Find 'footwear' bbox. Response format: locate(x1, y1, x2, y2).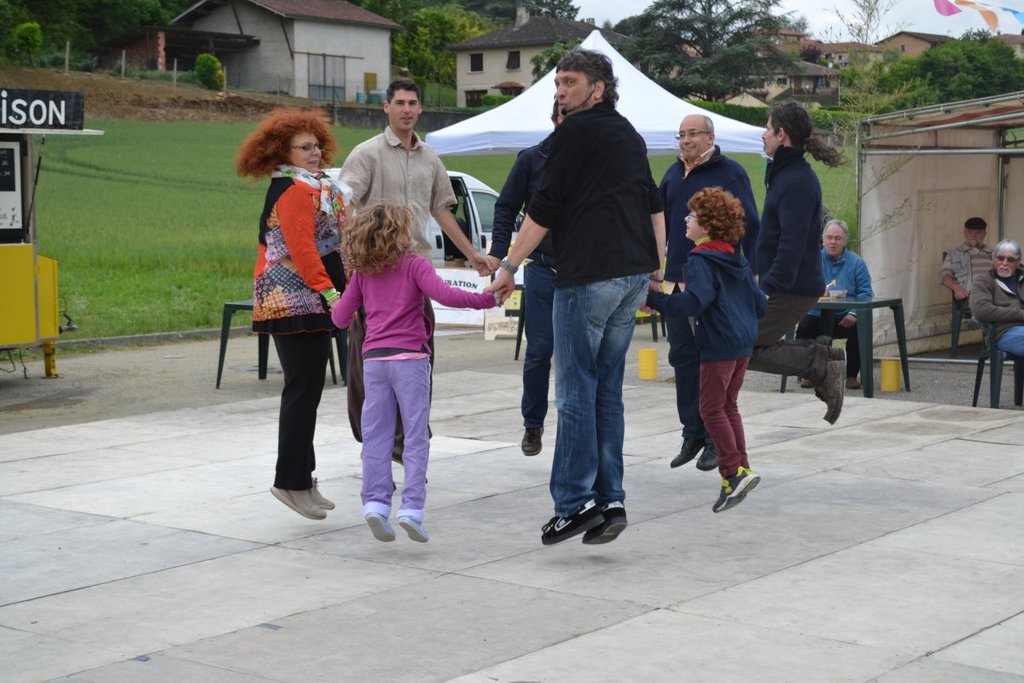
locate(364, 513, 400, 546).
